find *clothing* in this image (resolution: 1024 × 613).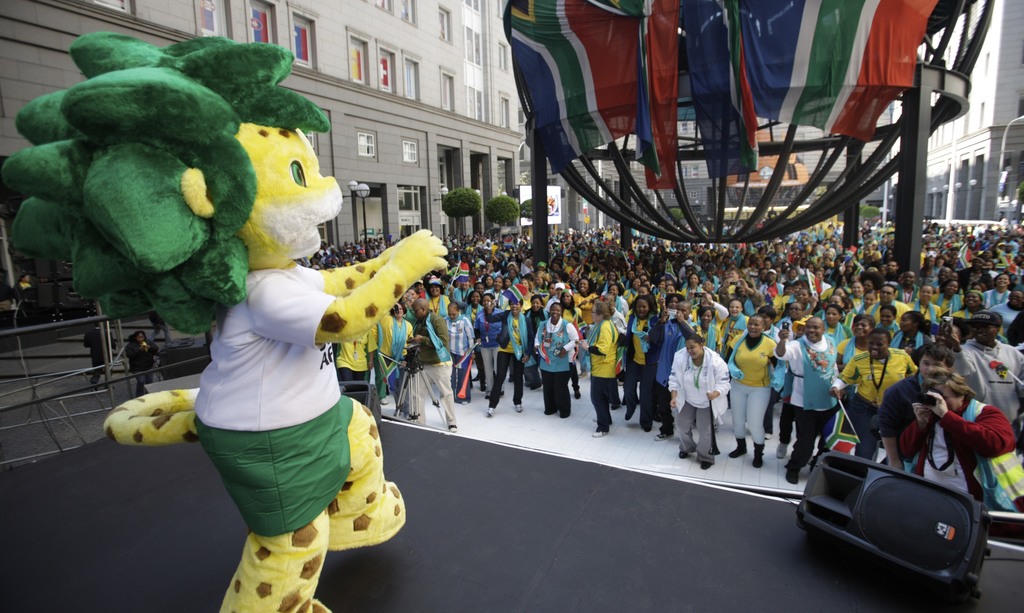
select_region(483, 287, 504, 305).
